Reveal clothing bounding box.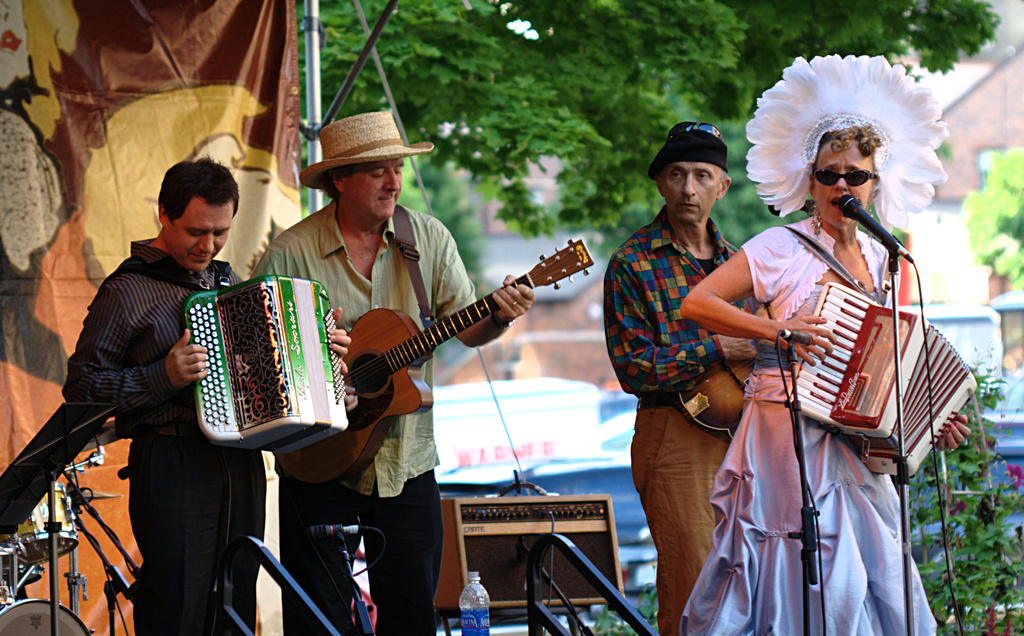
Revealed: {"x1": 54, "y1": 234, "x2": 257, "y2": 635}.
